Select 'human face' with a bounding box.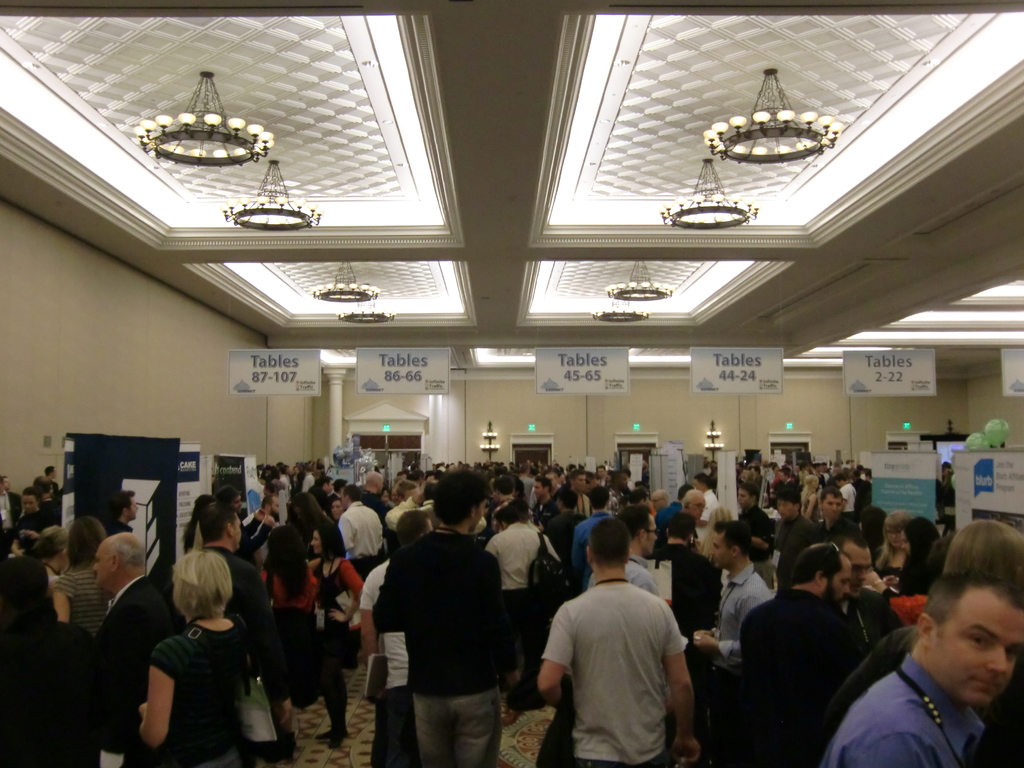
Rect(890, 531, 904, 547).
